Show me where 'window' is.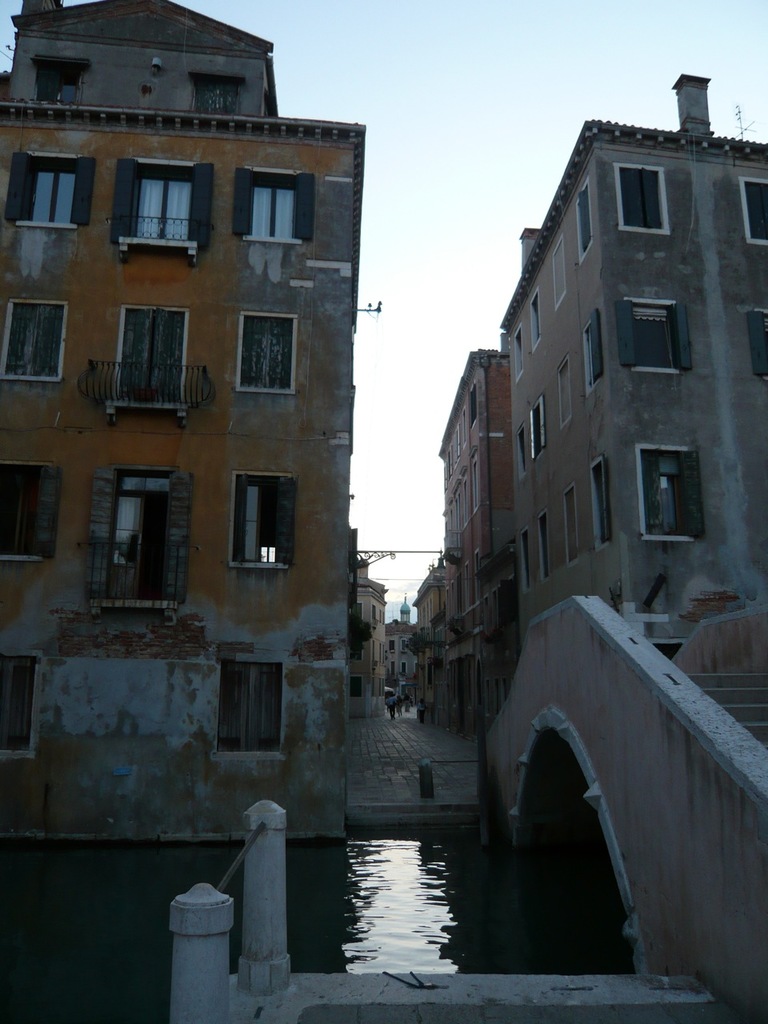
'window' is at (x1=239, y1=168, x2=315, y2=237).
